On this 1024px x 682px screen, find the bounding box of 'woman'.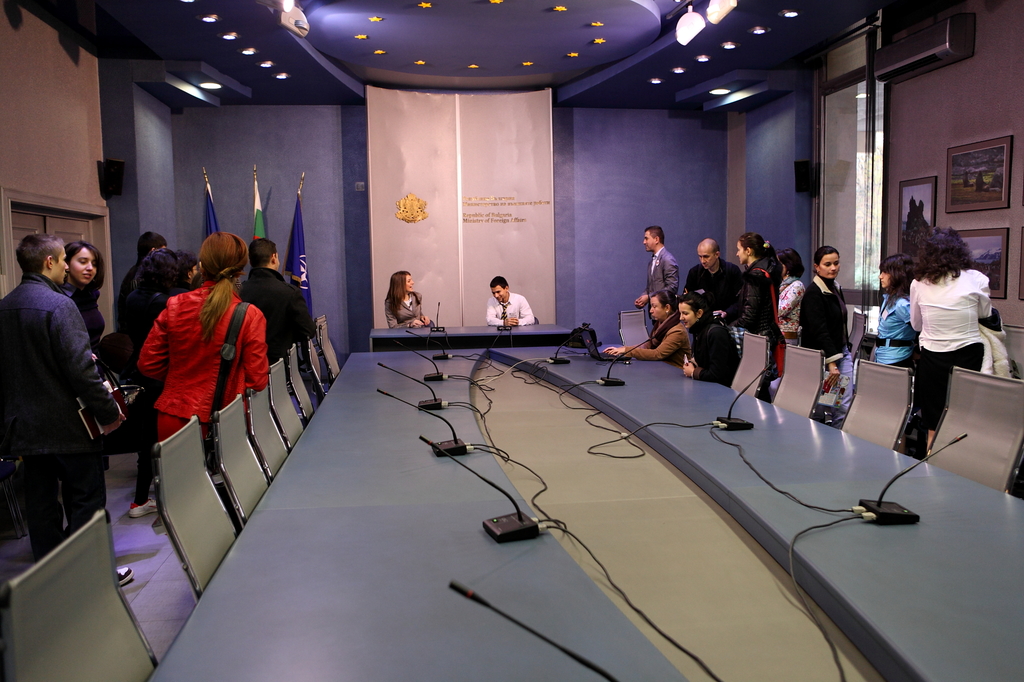
Bounding box: bbox=[908, 228, 990, 421].
